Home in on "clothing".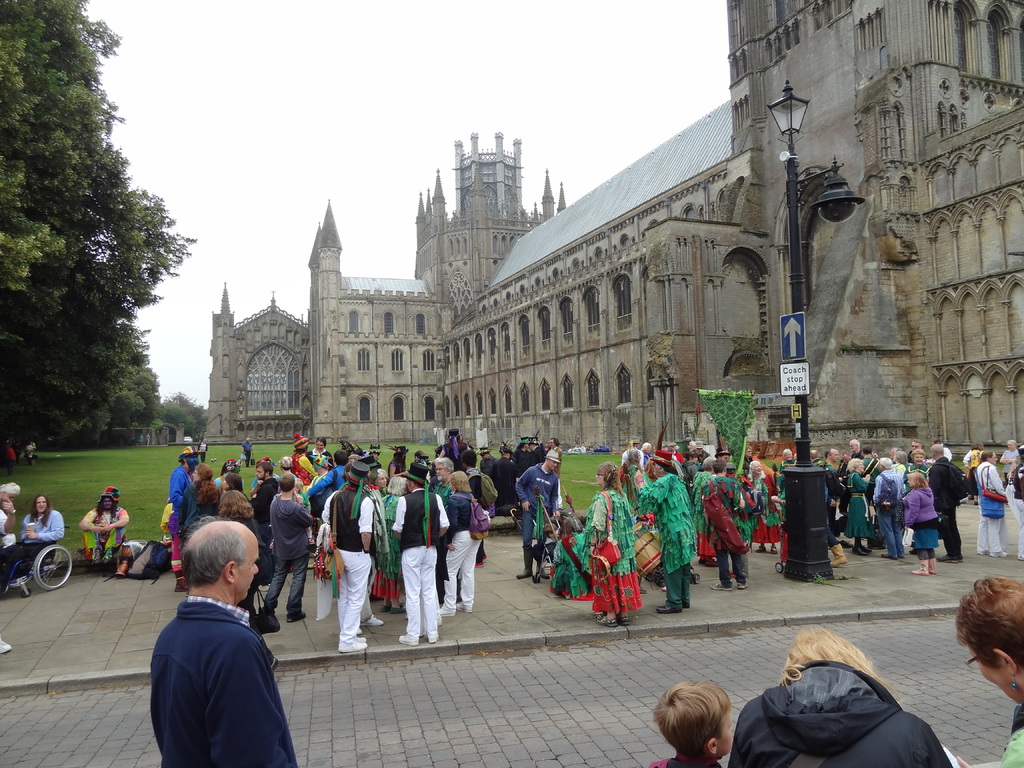
Homed in at pyautogui.locateOnScreen(140, 580, 284, 758).
